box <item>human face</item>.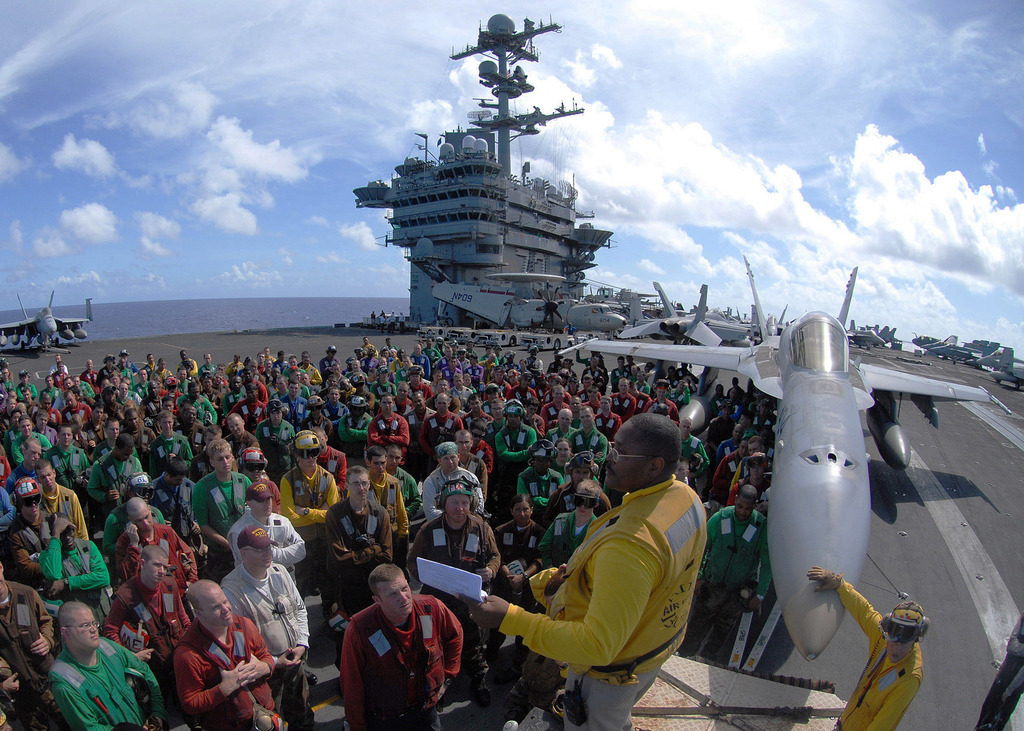
749:465:764:478.
